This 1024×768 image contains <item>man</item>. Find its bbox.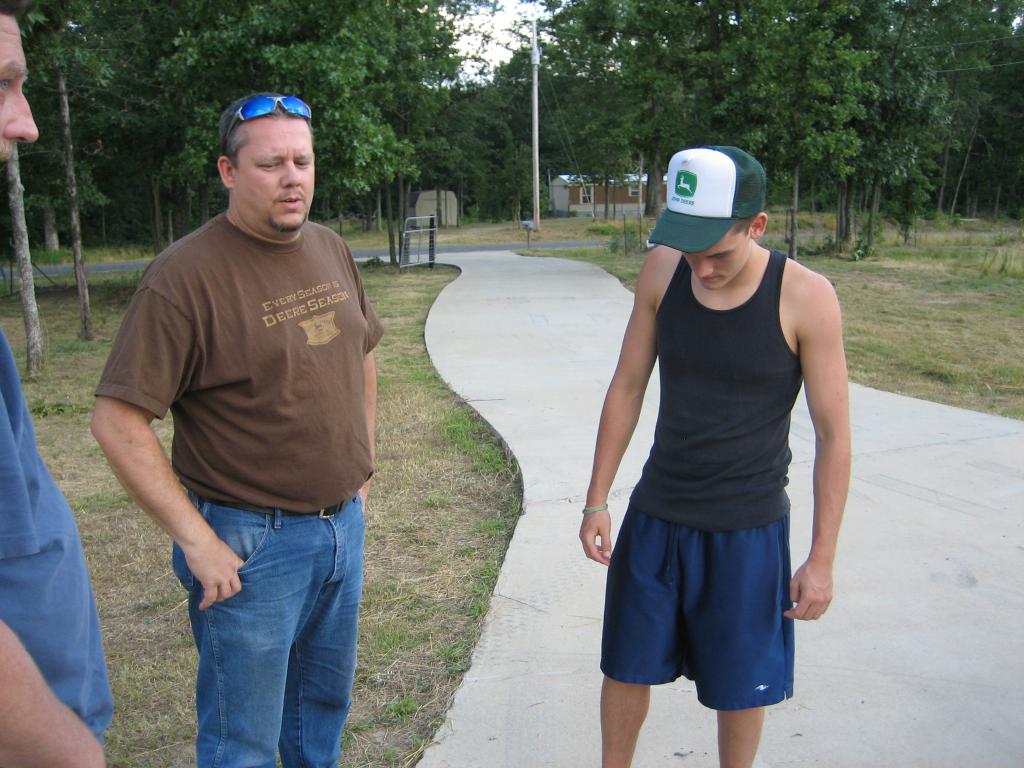
<bbox>0, 0, 111, 767</bbox>.
